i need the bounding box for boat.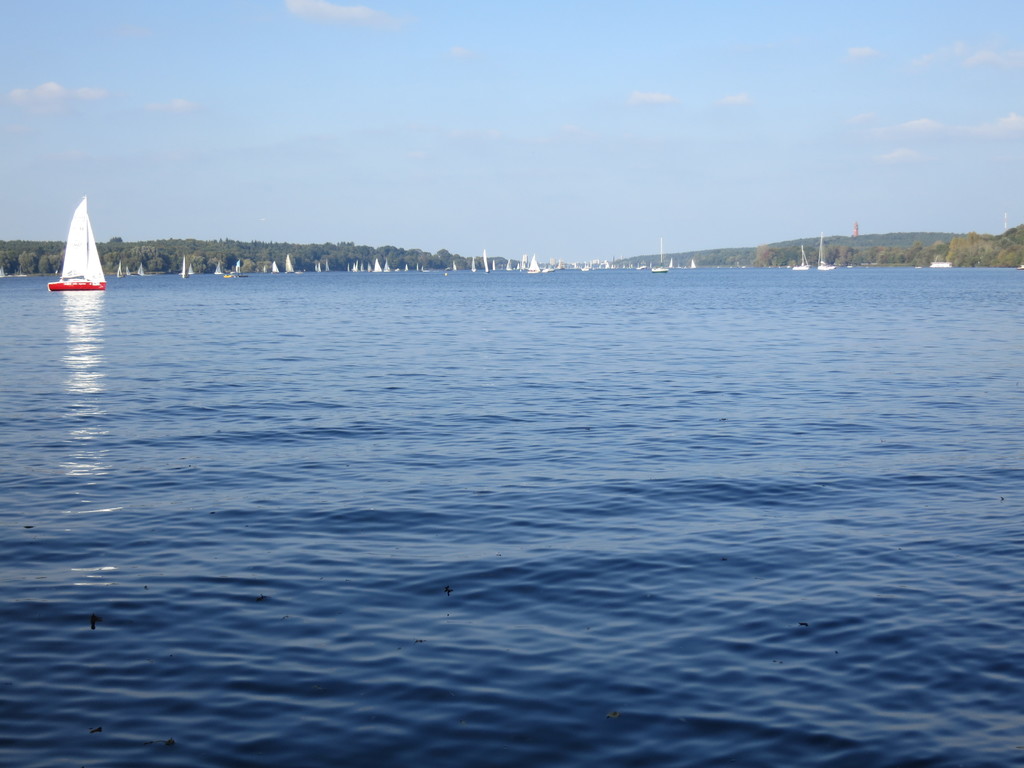
Here it is: 49:193:106:291.
